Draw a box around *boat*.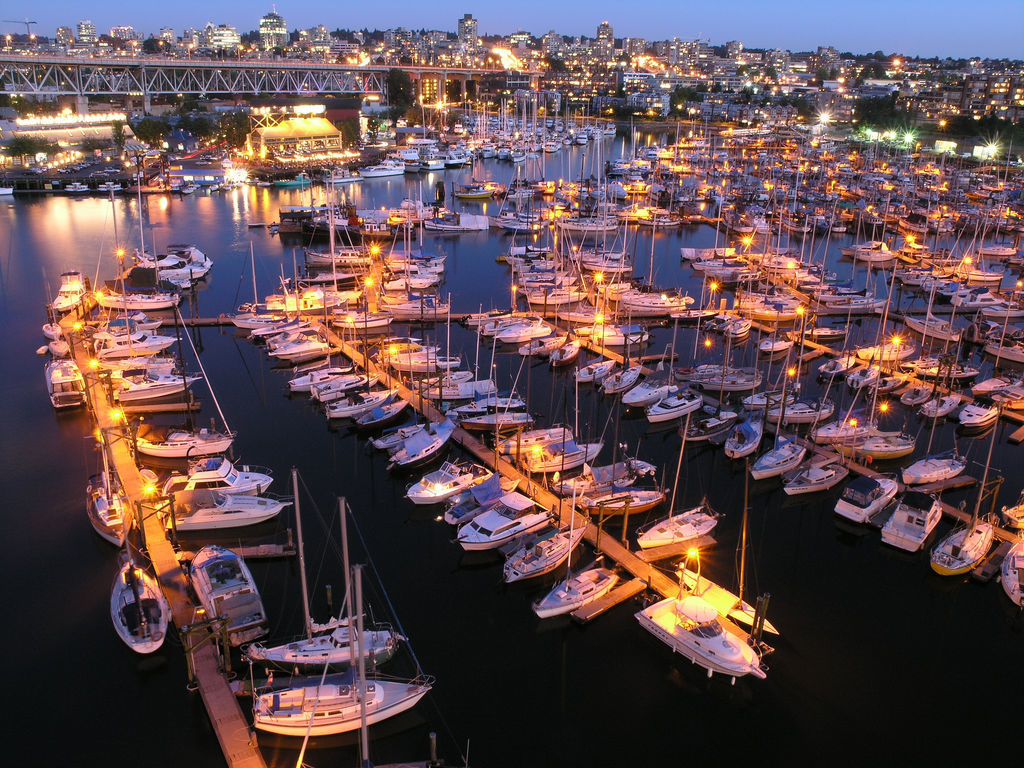
[left=626, top=356, right=671, bottom=404].
